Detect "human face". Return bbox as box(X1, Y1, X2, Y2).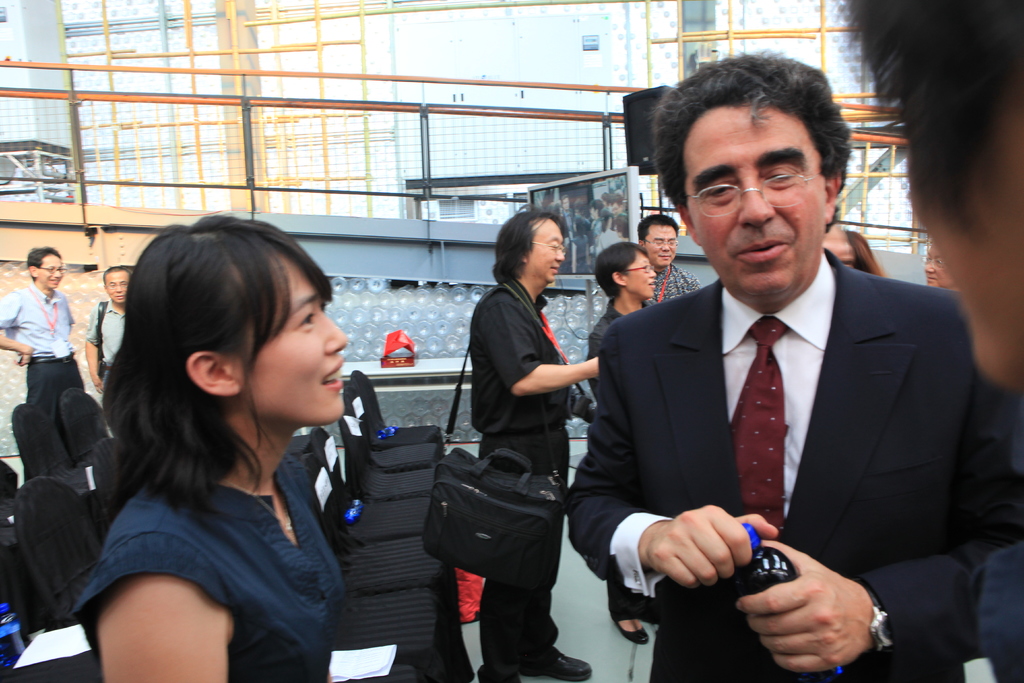
box(536, 230, 566, 280).
